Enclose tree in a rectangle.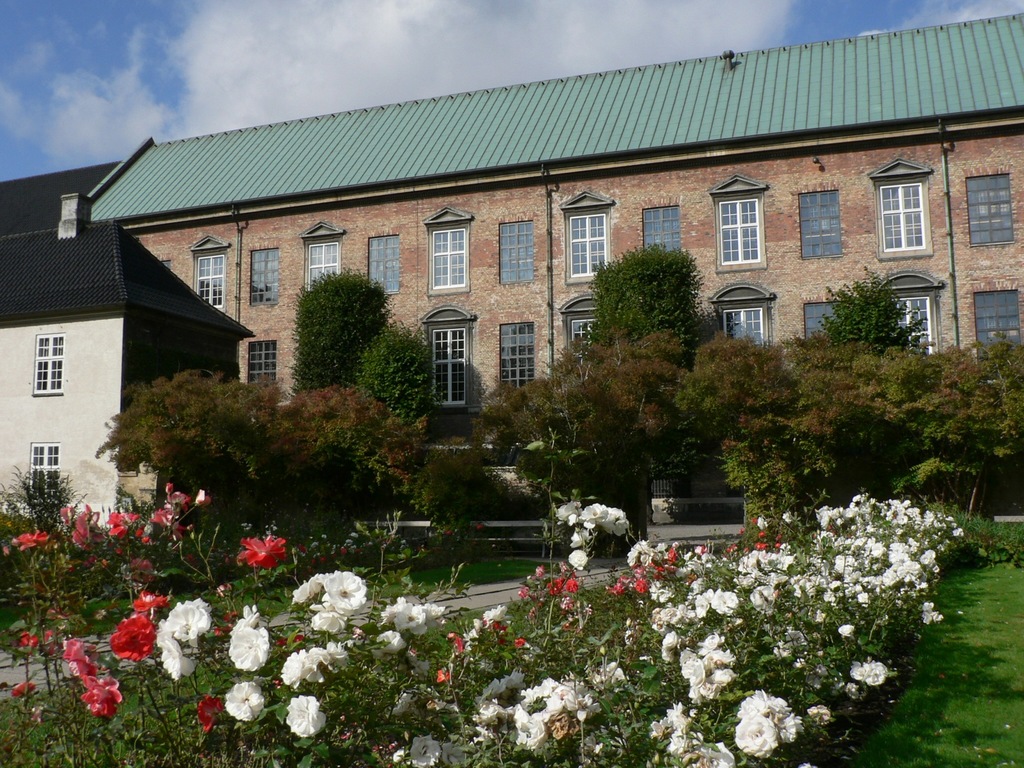
{"x1": 352, "y1": 328, "x2": 438, "y2": 429}.
